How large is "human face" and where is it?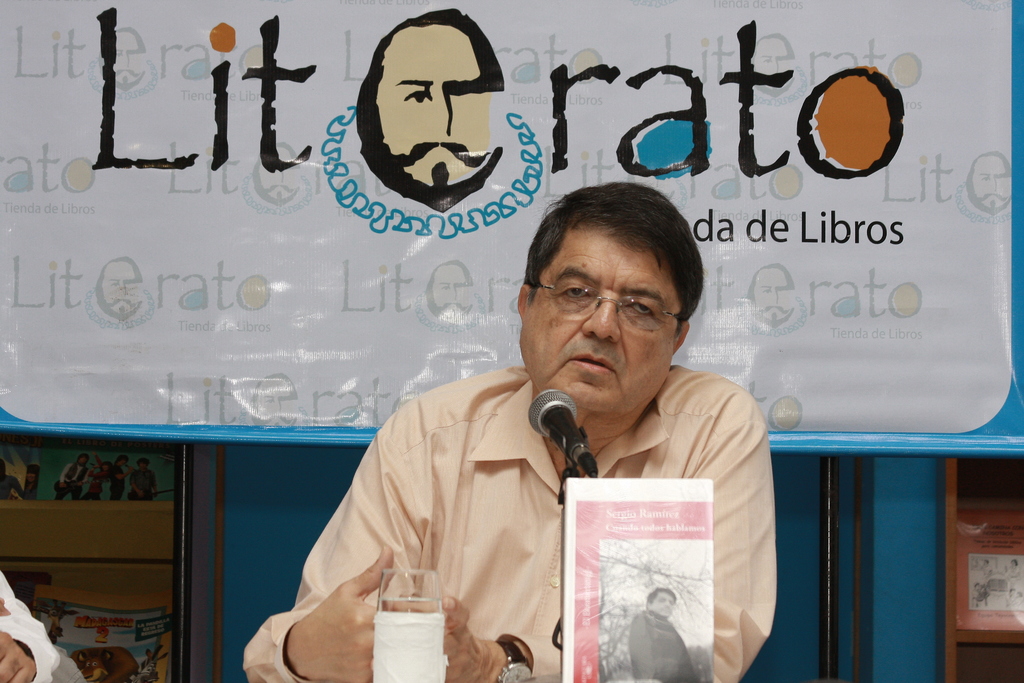
Bounding box: 105 258 141 318.
